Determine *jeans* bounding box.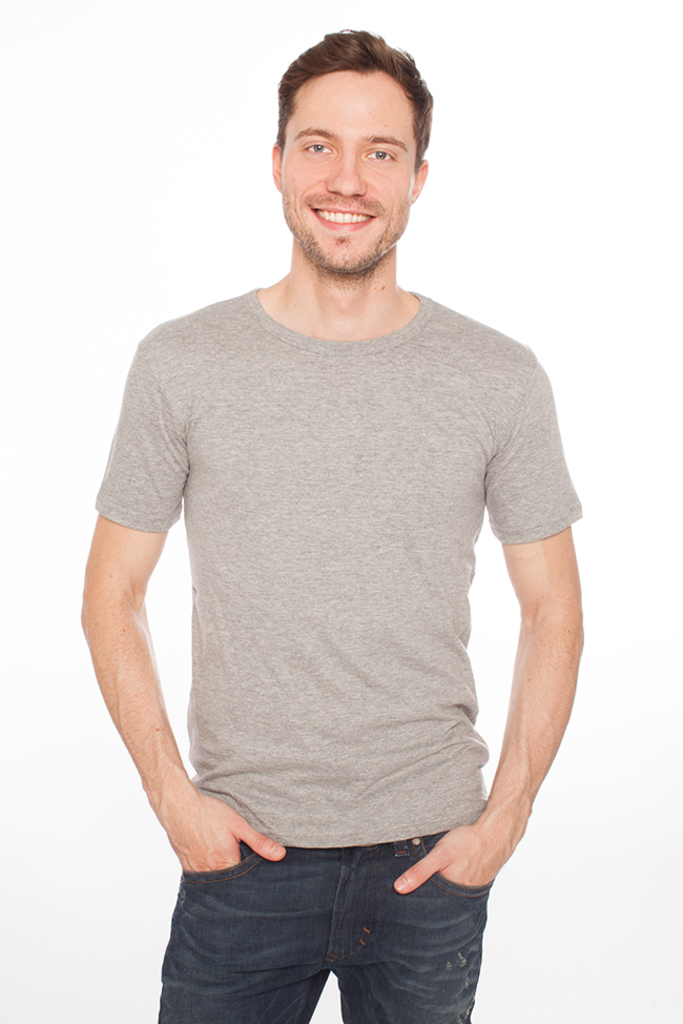
Determined: bbox(160, 835, 512, 1018).
